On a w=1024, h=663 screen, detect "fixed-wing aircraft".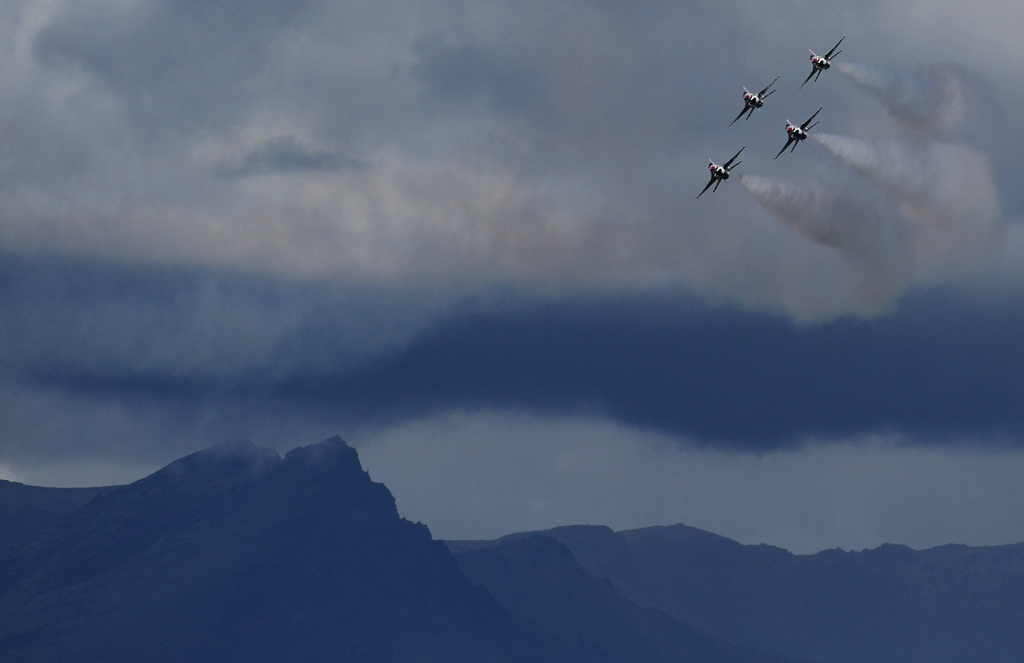
774/103/822/161.
